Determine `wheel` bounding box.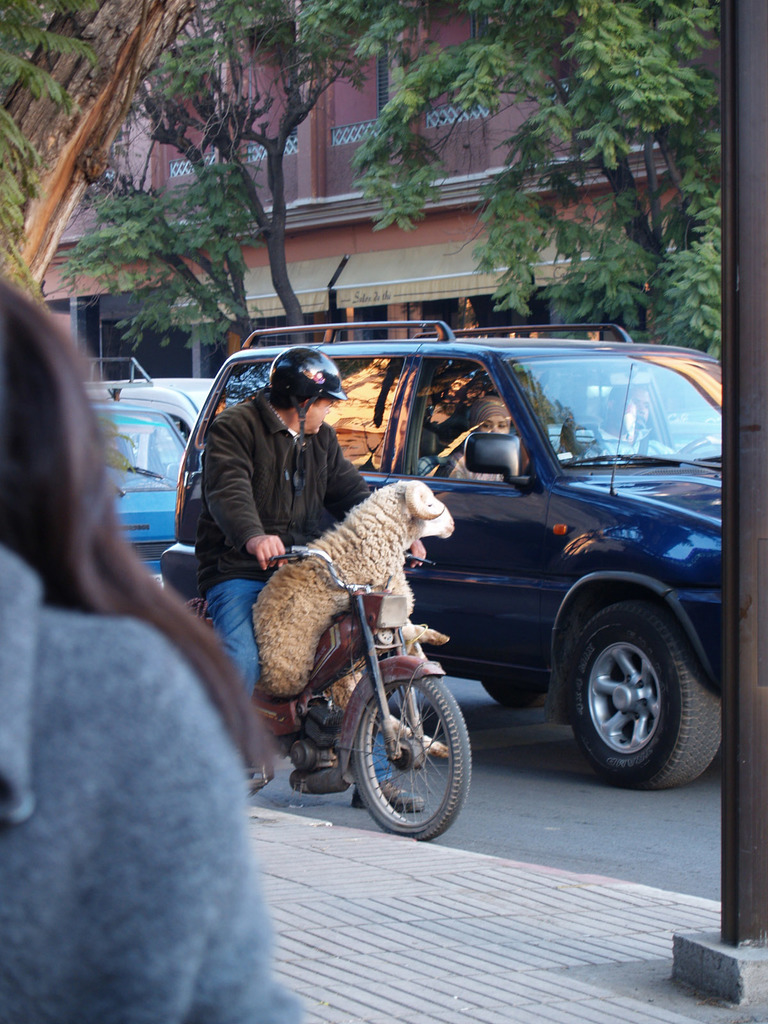
Determined: select_region(562, 602, 730, 788).
